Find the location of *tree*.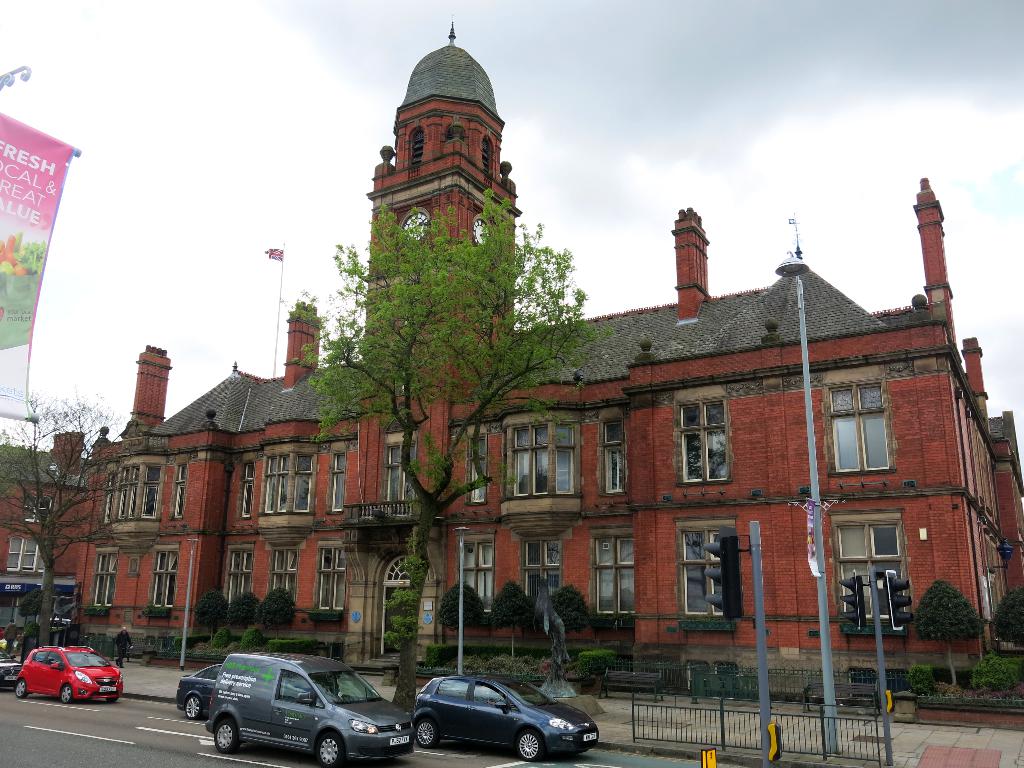
Location: [left=225, top=584, right=264, bottom=632].
